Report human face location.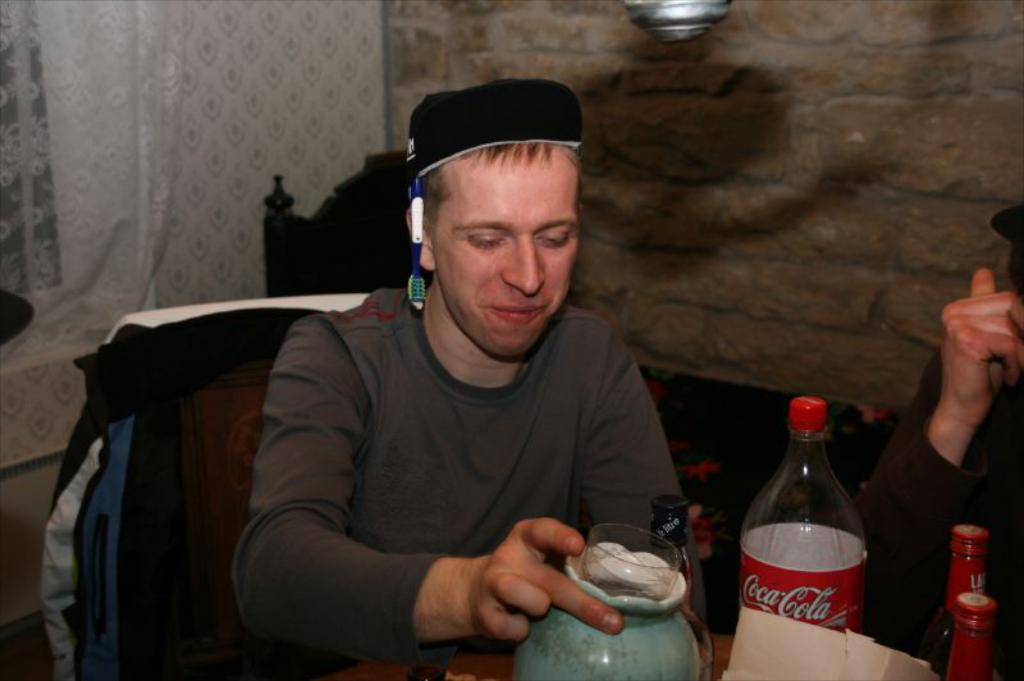
Report: 438/150/580/352.
